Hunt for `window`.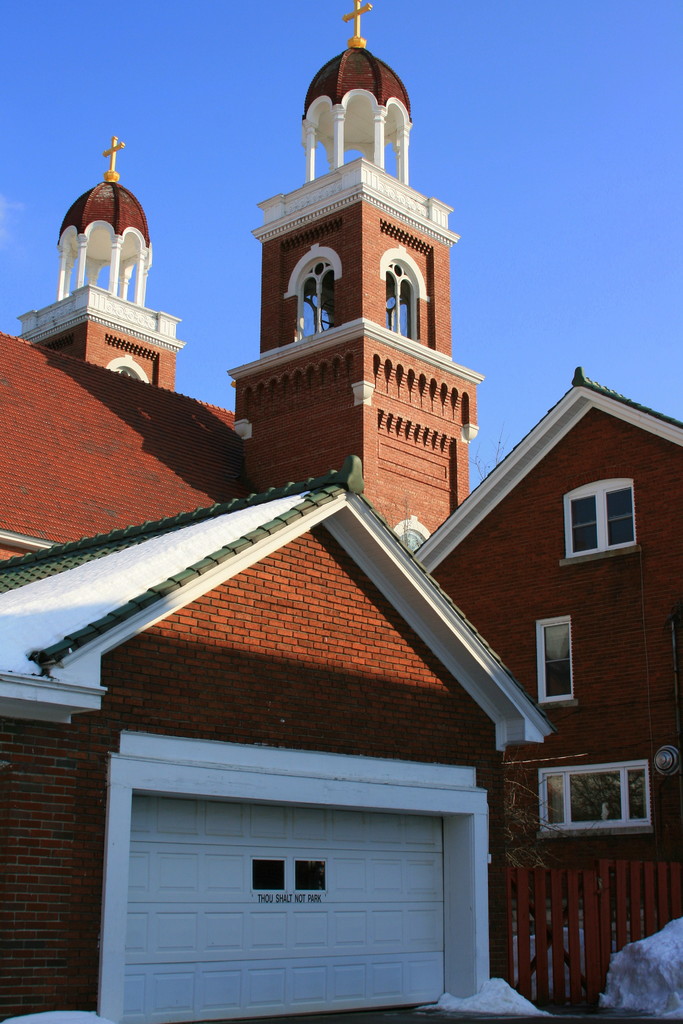
Hunted down at region(569, 476, 642, 552).
